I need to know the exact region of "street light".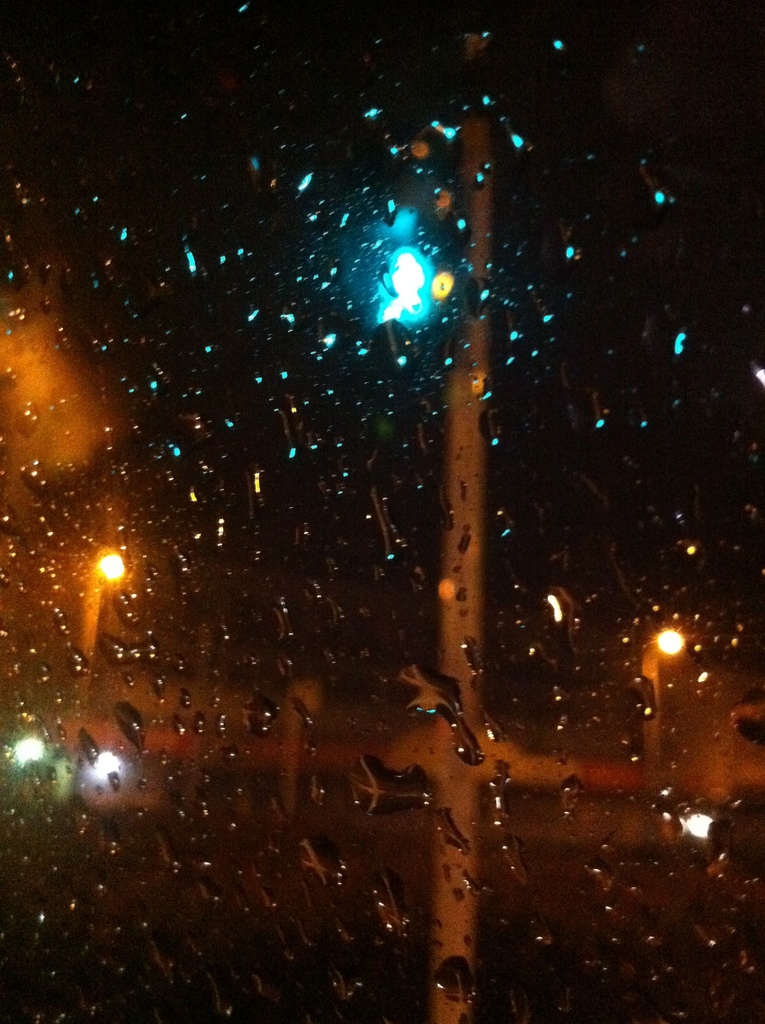
Region: (left=72, top=546, right=131, bottom=744).
